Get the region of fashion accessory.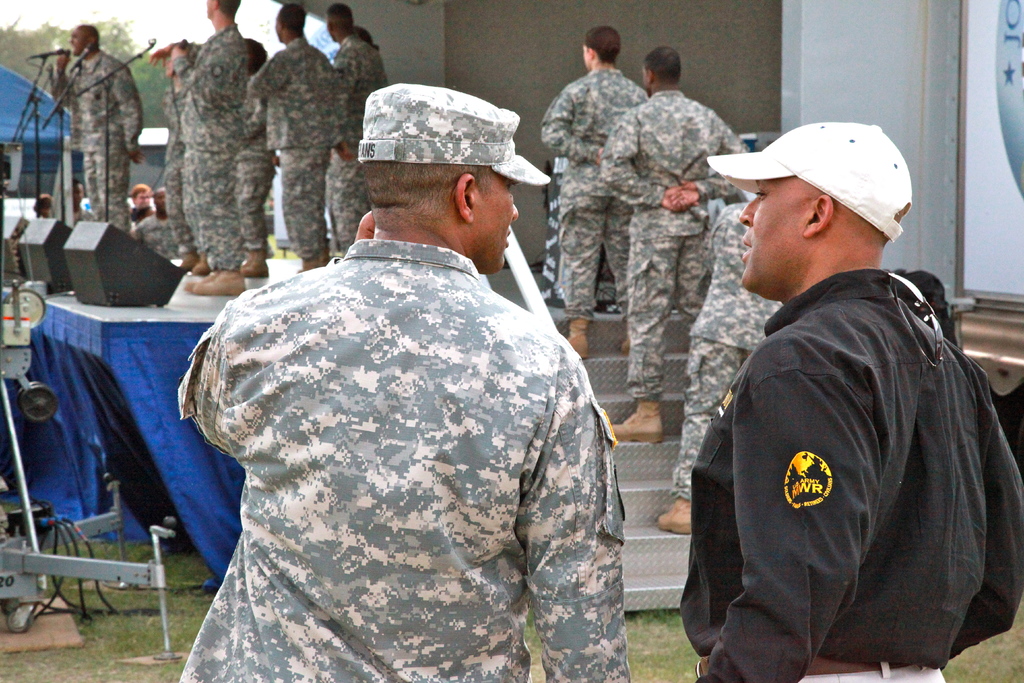
l=359, t=82, r=551, b=188.
